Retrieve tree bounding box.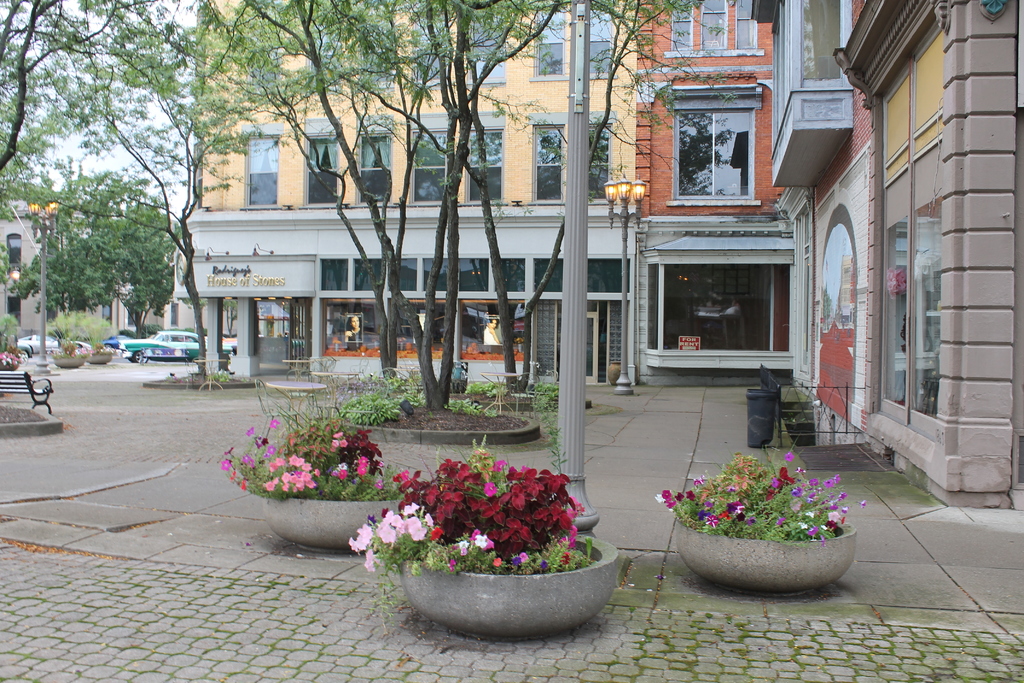
Bounding box: Rect(0, 0, 189, 353).
